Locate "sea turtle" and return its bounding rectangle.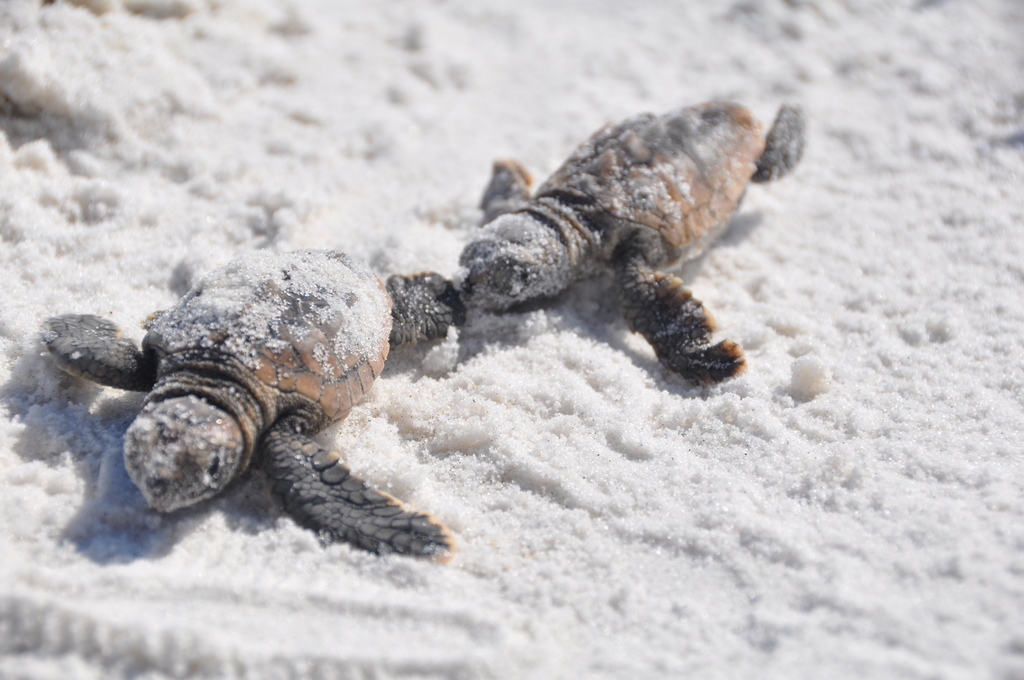
rect(42, 245, 477, 565).
